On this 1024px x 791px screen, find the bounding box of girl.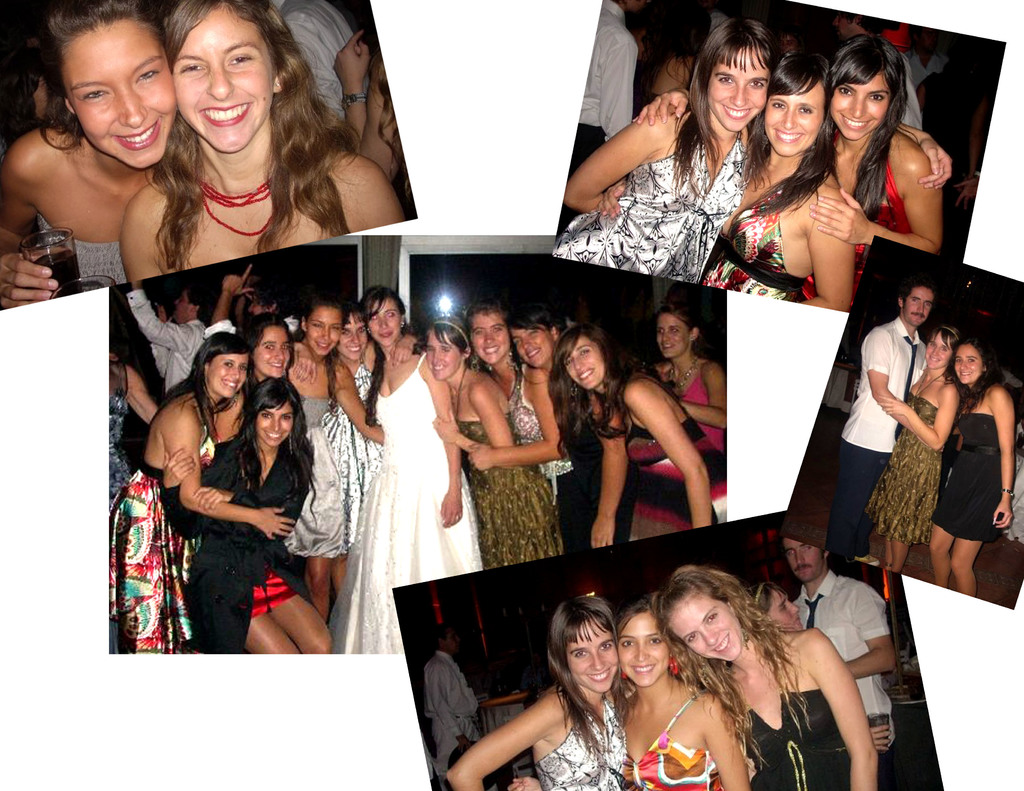
Bounding box: [x1=630, y1=33, x2=939, y2=303].
